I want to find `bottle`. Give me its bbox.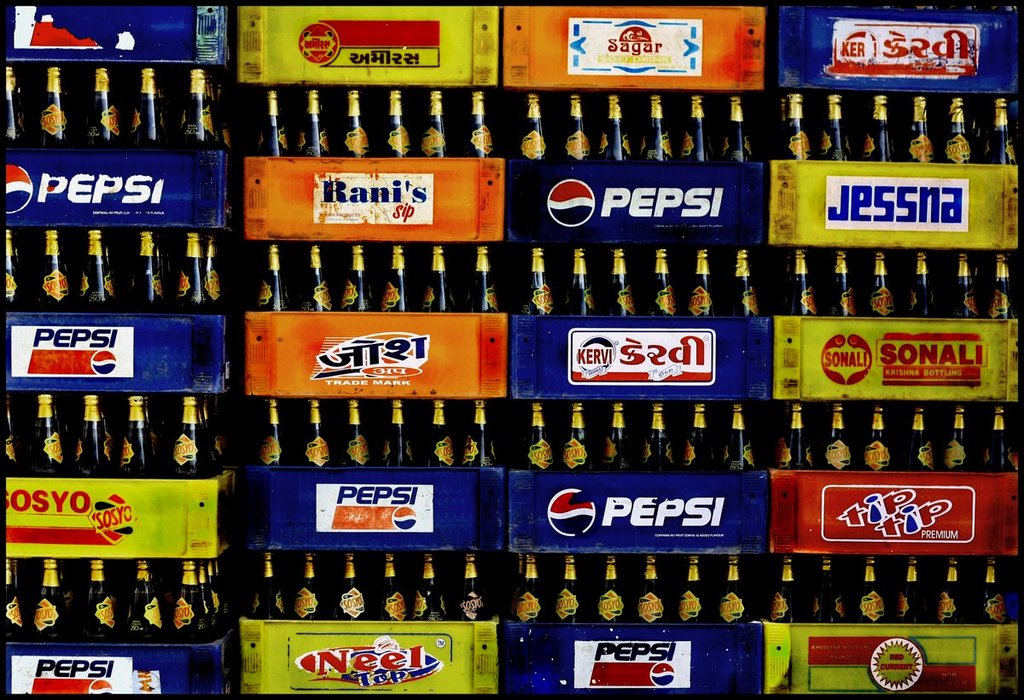
<bbox>343, 400, 371, 470</bbox>.
